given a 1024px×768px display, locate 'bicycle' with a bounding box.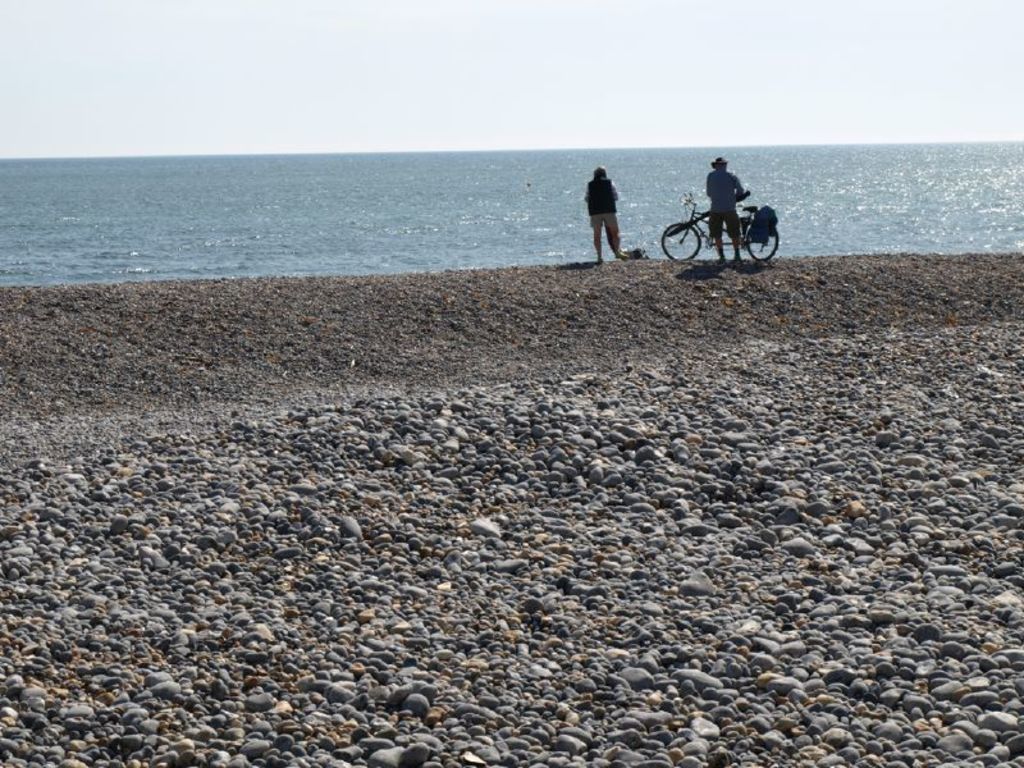
Located: crop(655, 191, 780, 265).
